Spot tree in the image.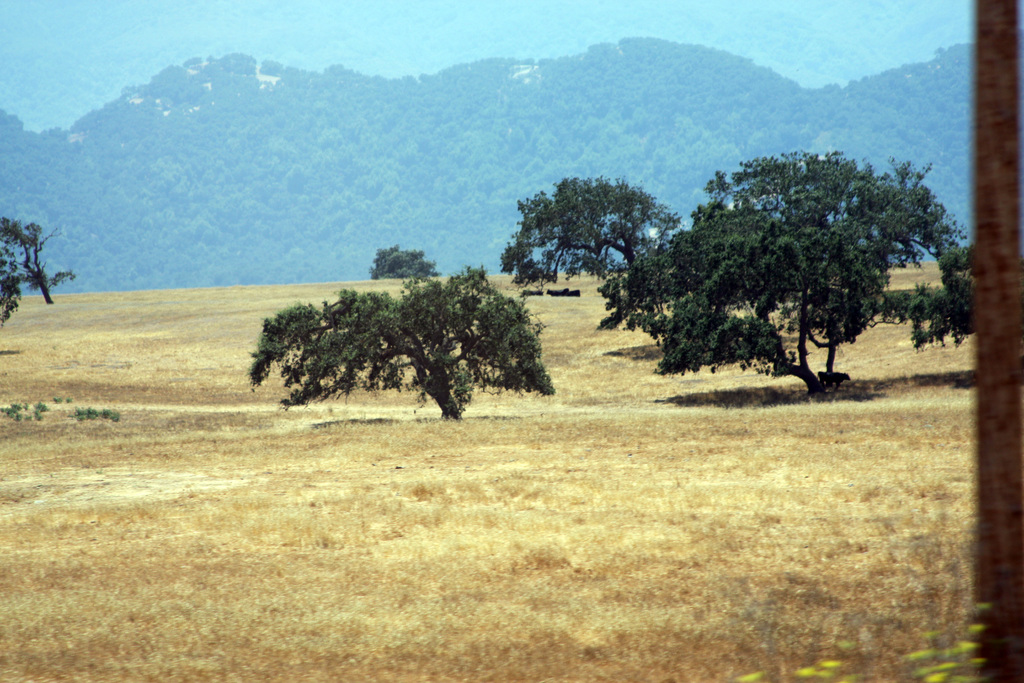
tree found at 596:140:975:406.
